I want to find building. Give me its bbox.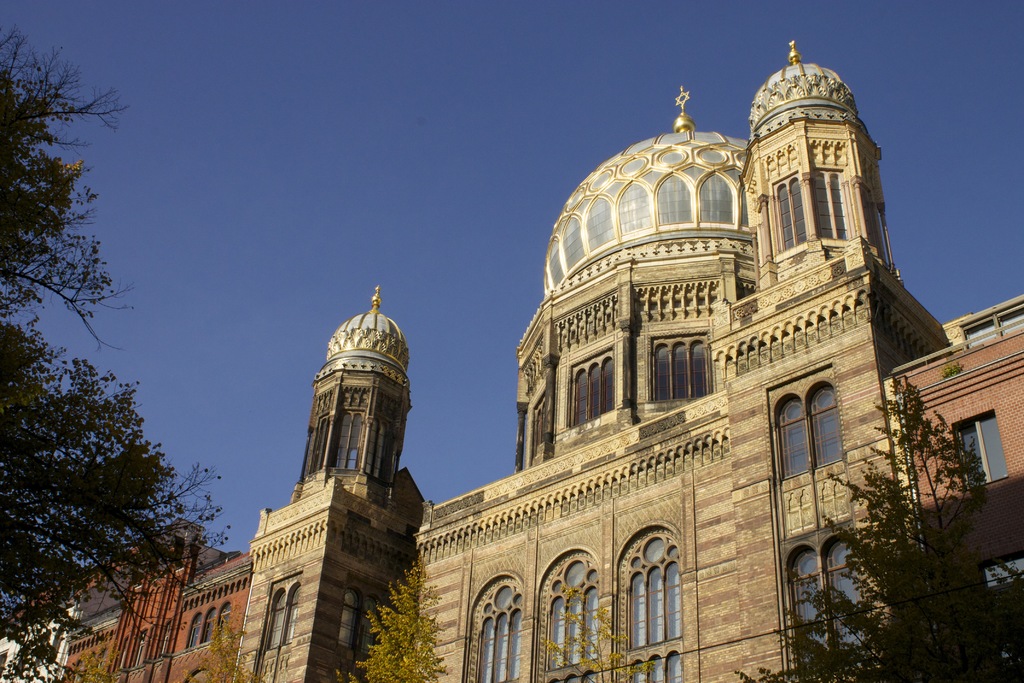
[left=886, top=297, right=1023, bottom=682].
